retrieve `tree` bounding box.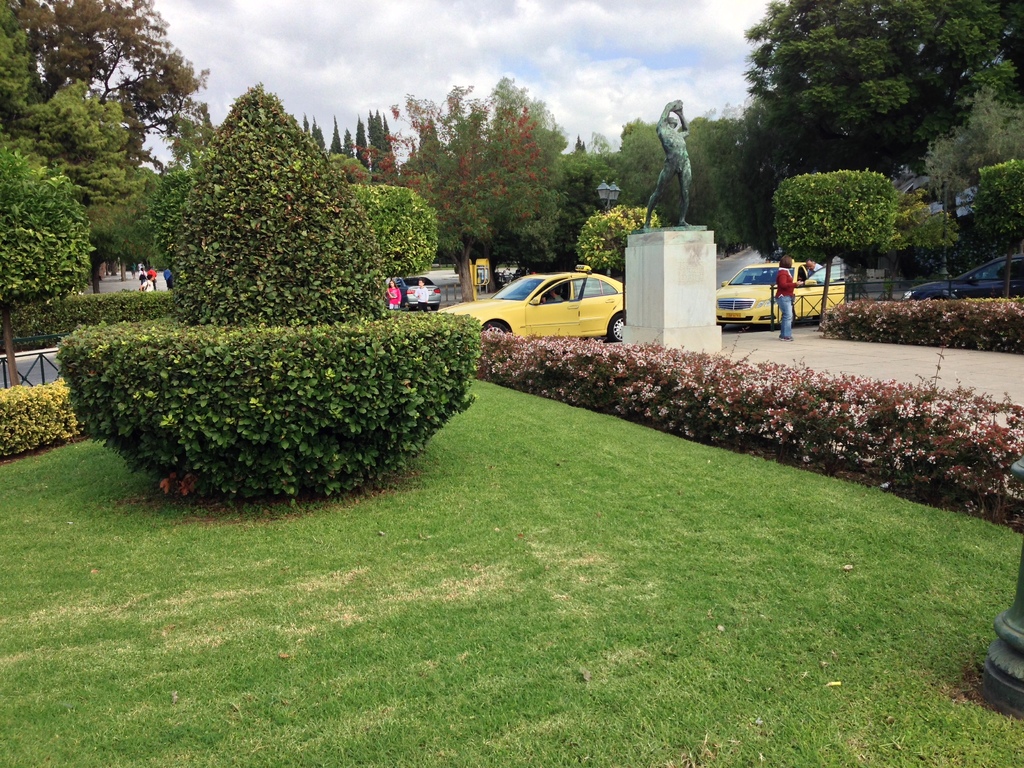
Bounding box: bbox(742, 0, 1023, 188).
